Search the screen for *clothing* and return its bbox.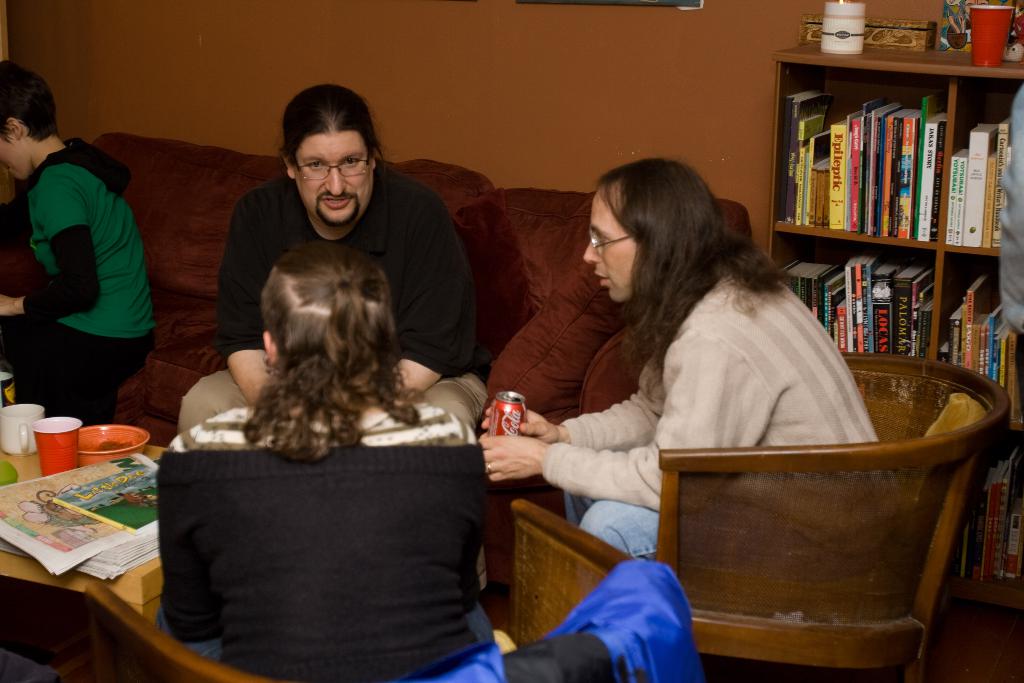
Found: 550, 261, 891, 513.
